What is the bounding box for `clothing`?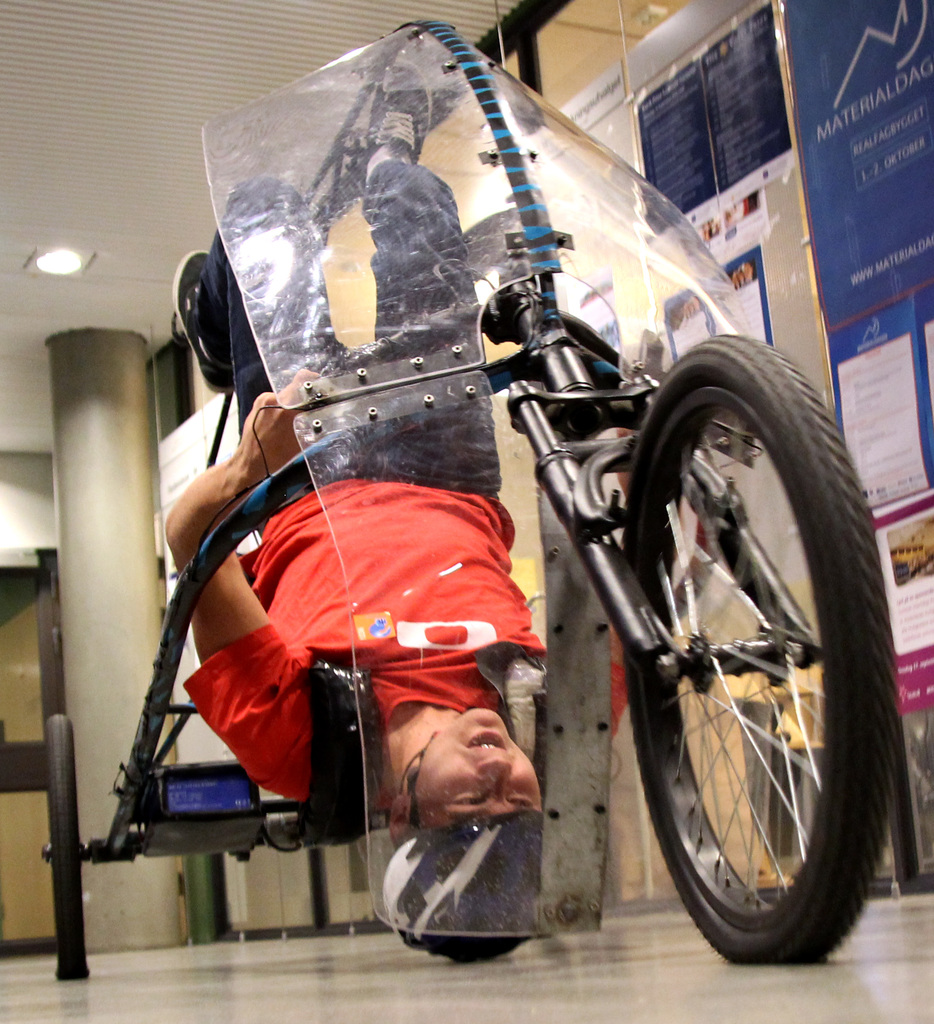
Rect(170, 128, 617, 771).
